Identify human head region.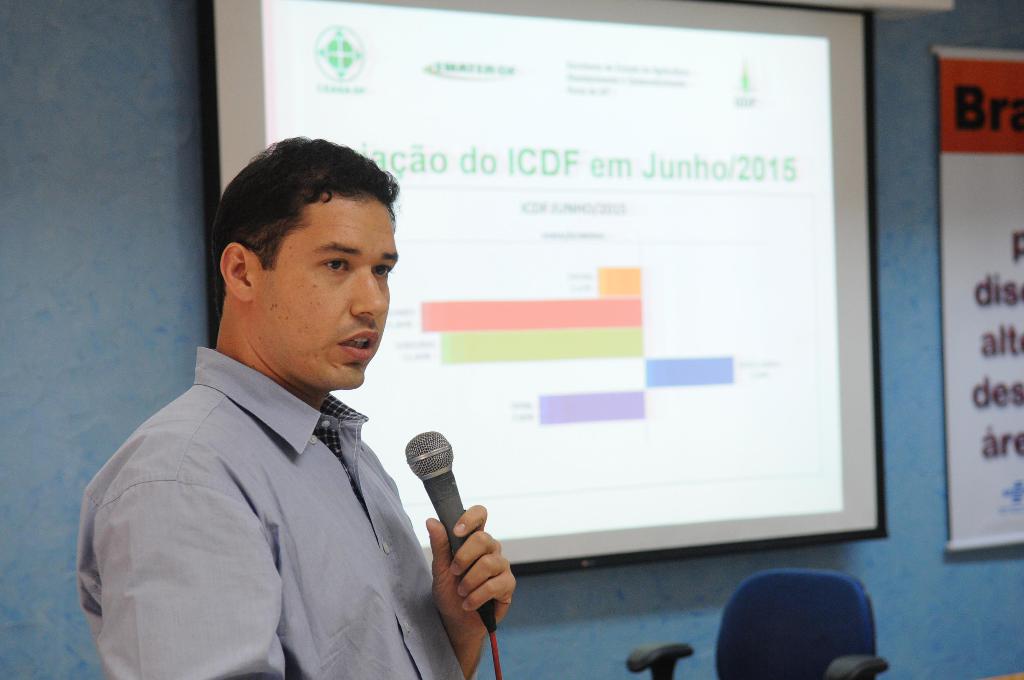
Region: left=203, top=126, right=412, bottom=392.
